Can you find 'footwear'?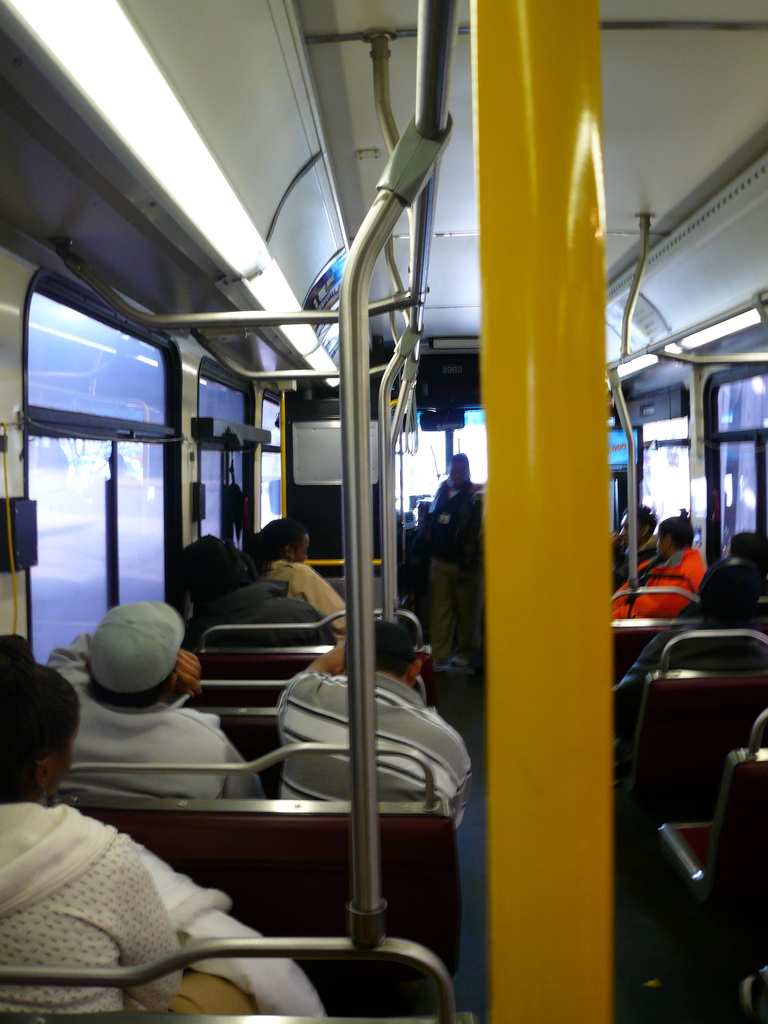
Yes, bounding box: left=431, top=660, right=455, bottom=672.
